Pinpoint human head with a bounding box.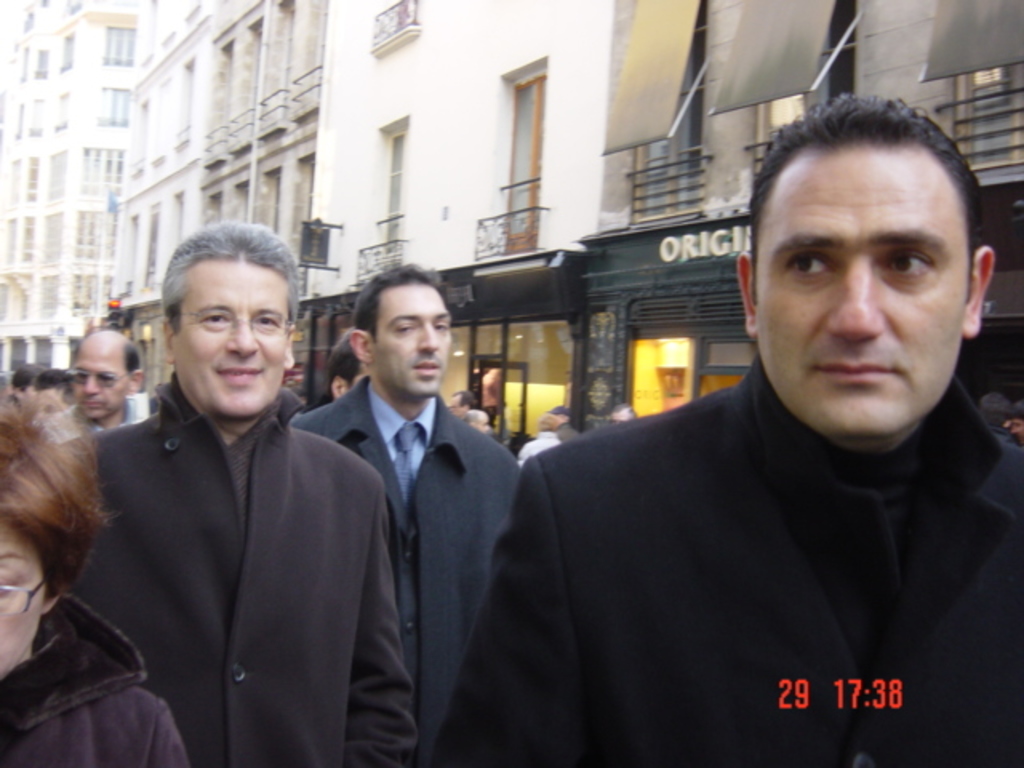
37,368,77,418.
